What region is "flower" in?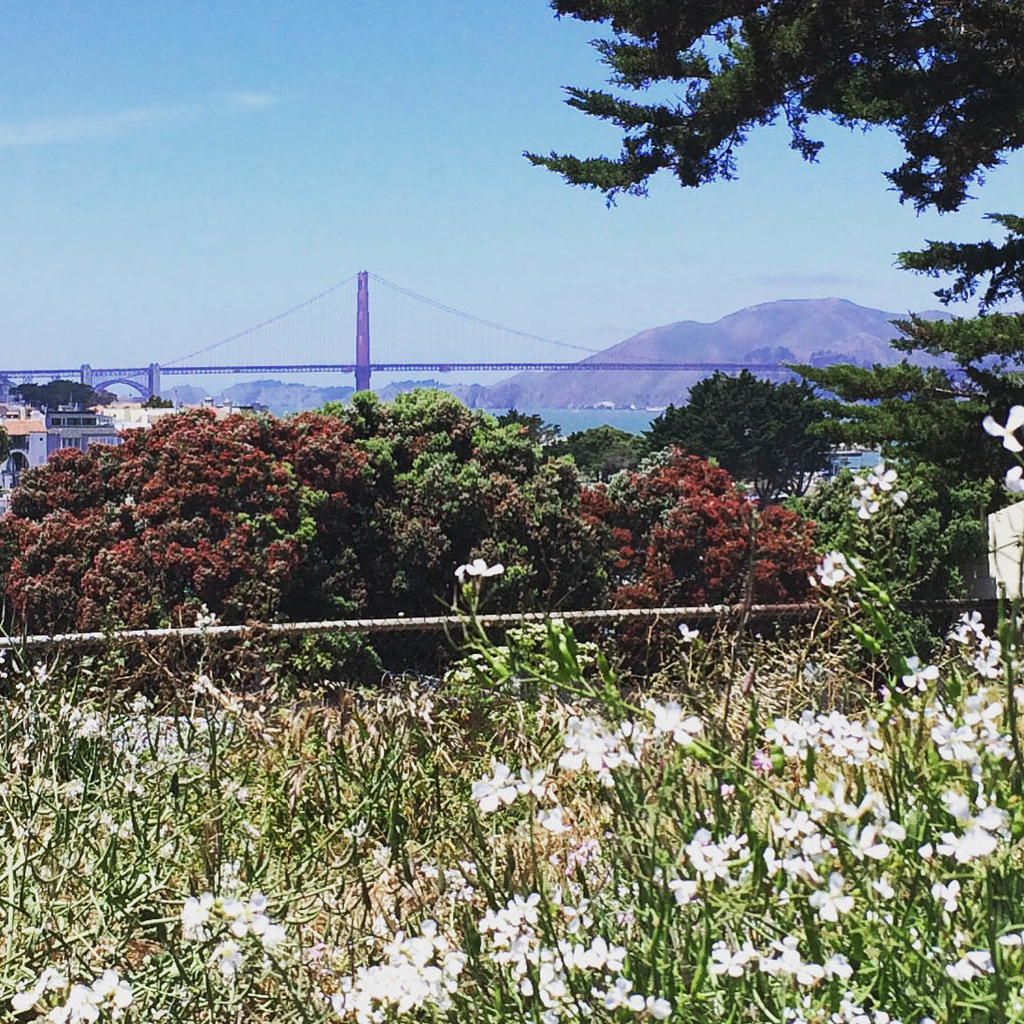
190, 605, 227, 635.
